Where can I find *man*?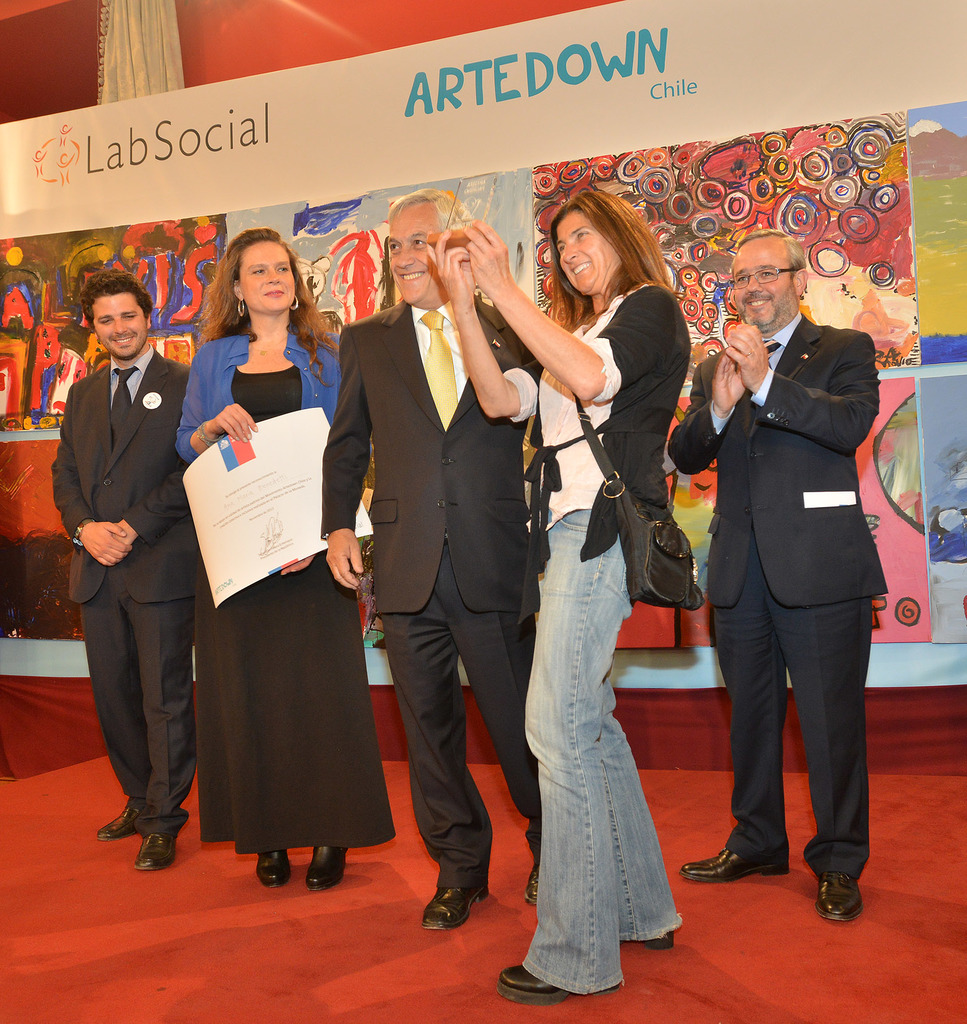
You can find it at box(319, 183, 541, 932).
